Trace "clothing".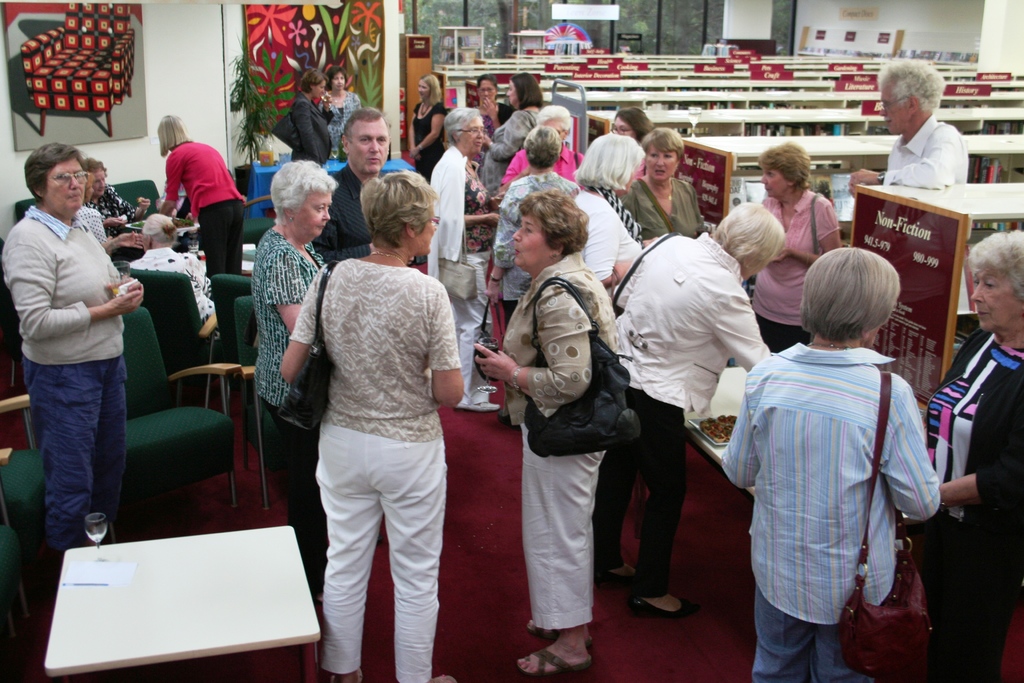
Traced to box(294, 90, 331, 165).
